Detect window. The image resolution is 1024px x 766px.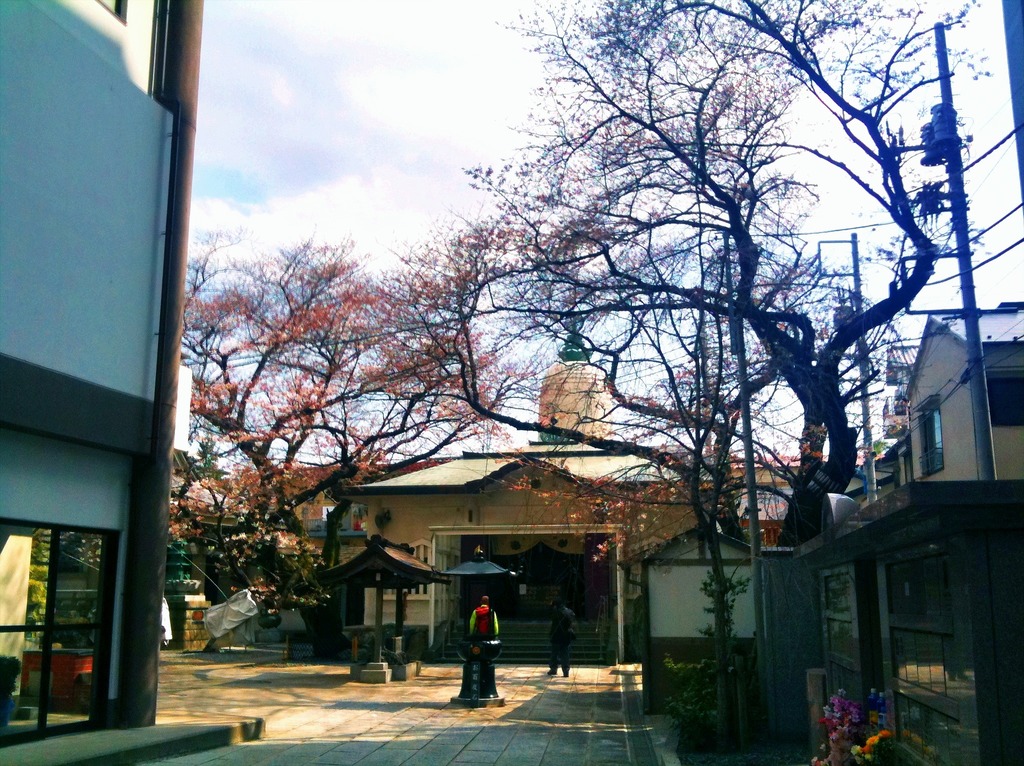
Rect(992, 377, 1023, 425).
